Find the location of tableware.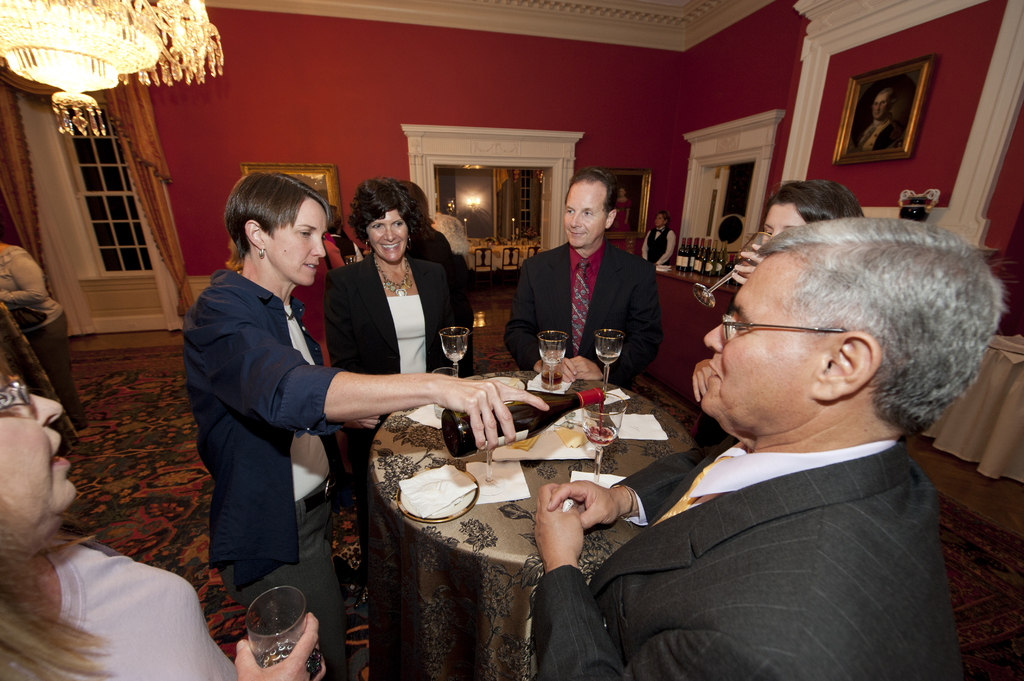
Location: <region>485, 441, 497, 483</region>.
